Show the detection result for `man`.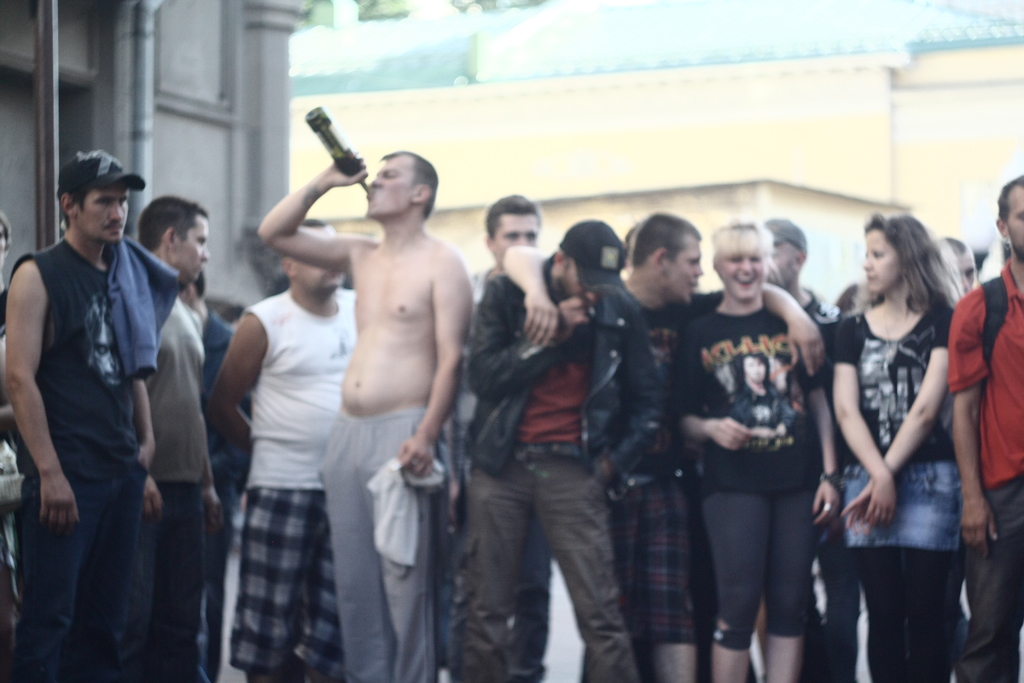
[437, 193, 550, 682].
